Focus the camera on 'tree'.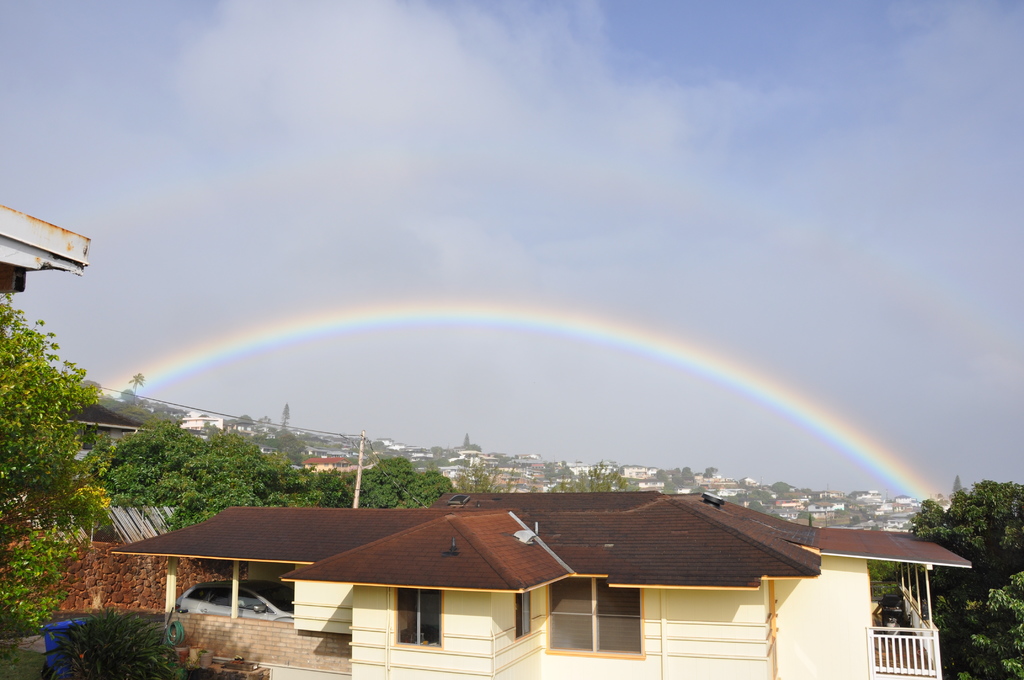
Focus region: [545,461,626,508].
